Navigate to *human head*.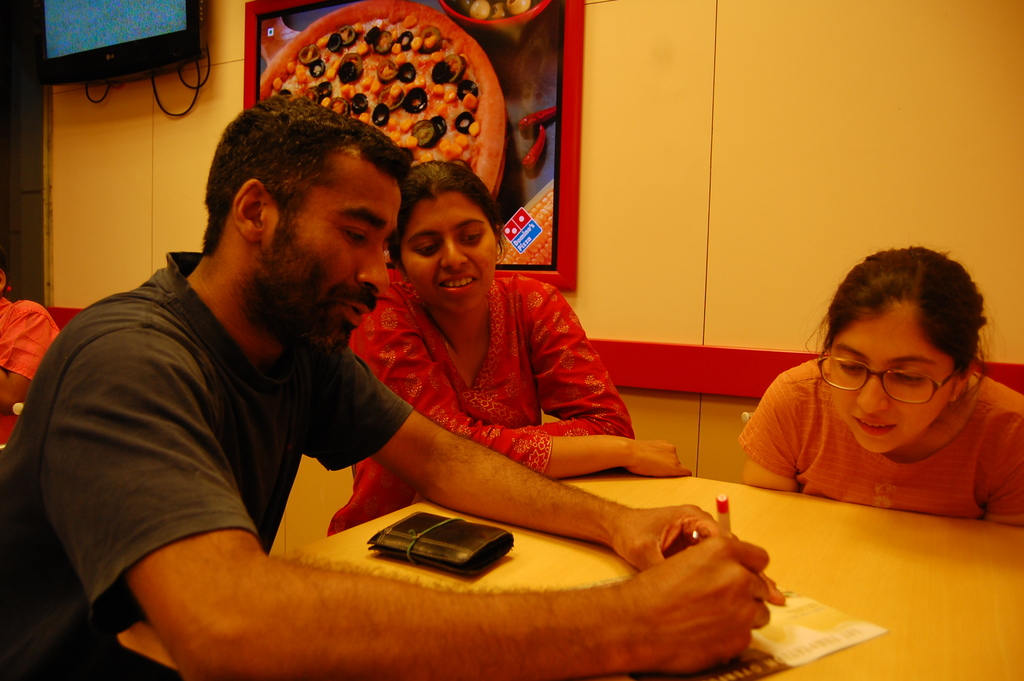
Navigation target: left=383, top=151, right=500, bottom=307.
